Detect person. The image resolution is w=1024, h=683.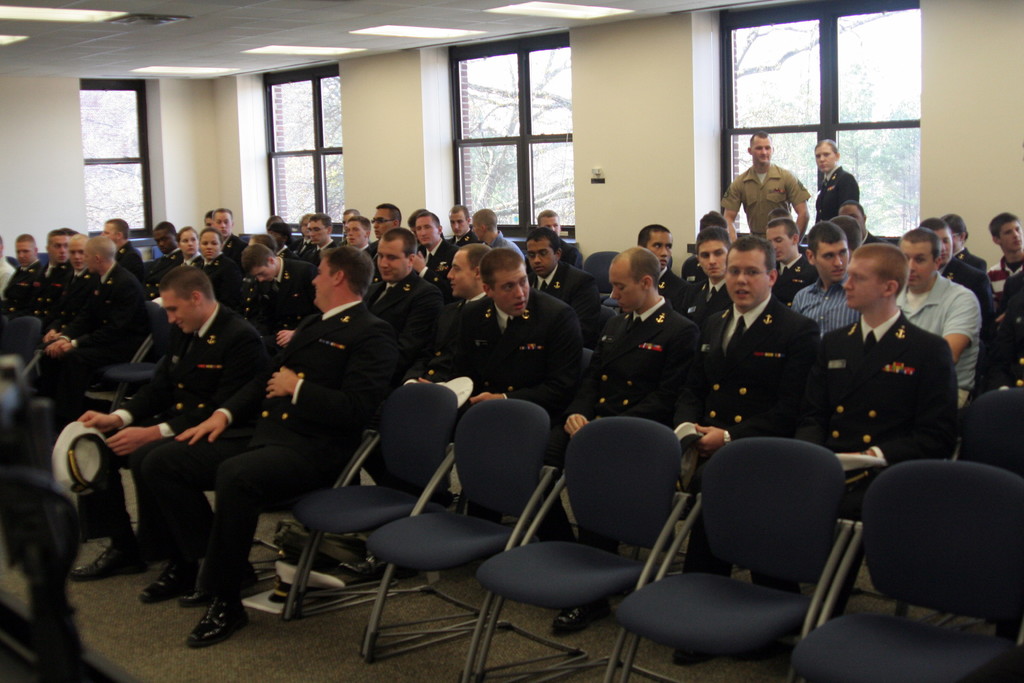
region(141, 238, 409, 652).
